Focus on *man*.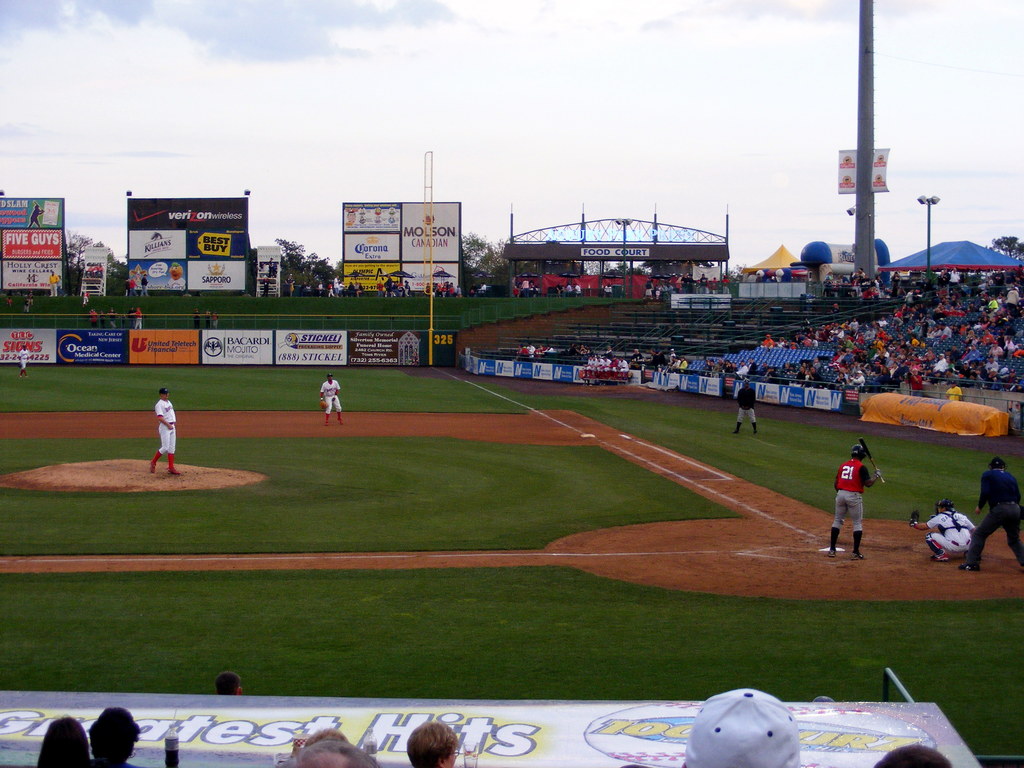
Focused at Rect(111, 309, 116, 329).
